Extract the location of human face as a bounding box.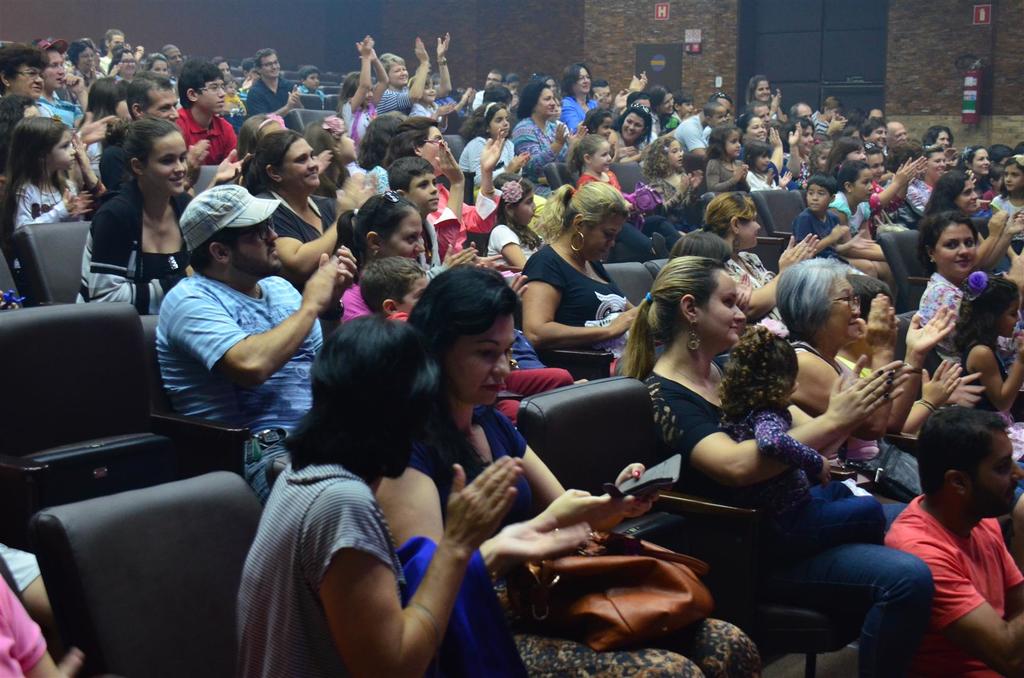
(829, 107, 838, 121).
